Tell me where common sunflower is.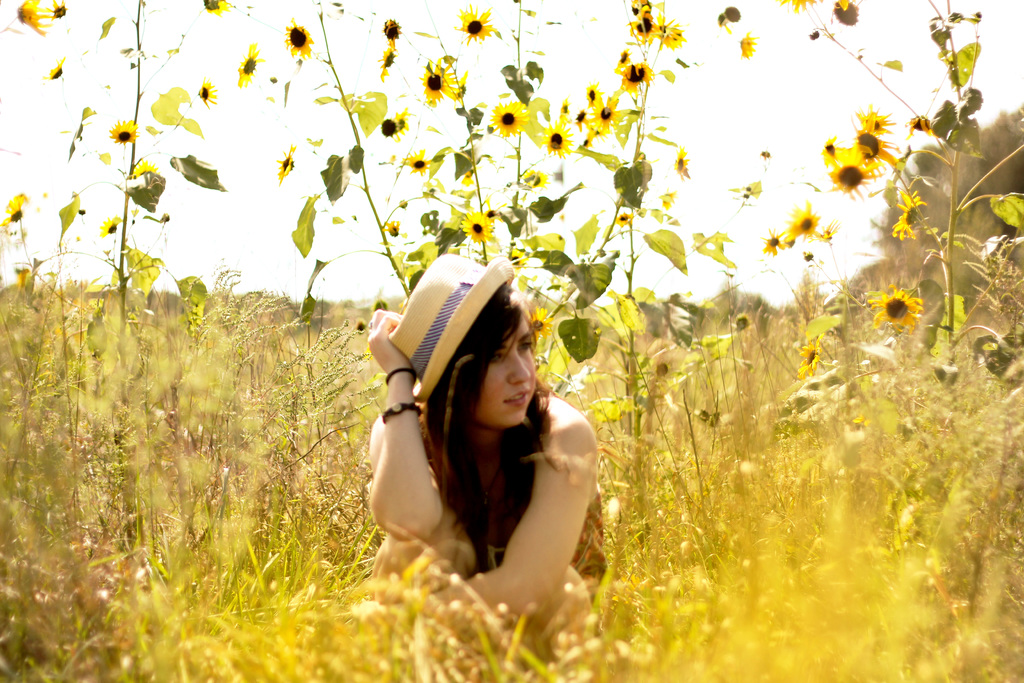
common sunflower is at 492 88 518 140.
